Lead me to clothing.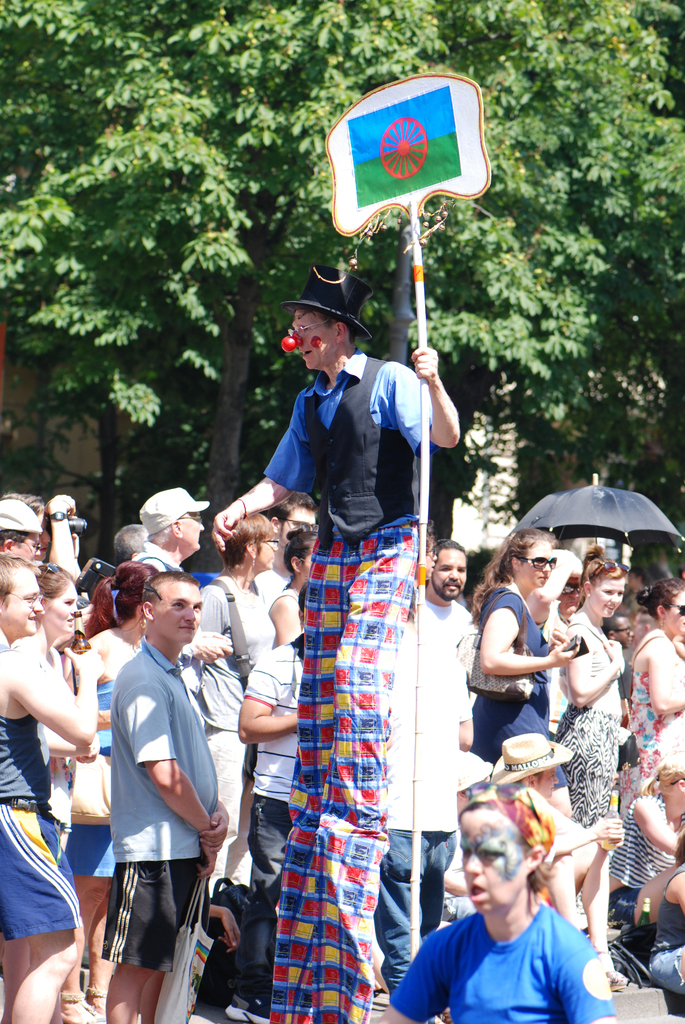
Lead to 5:720:96:937.
